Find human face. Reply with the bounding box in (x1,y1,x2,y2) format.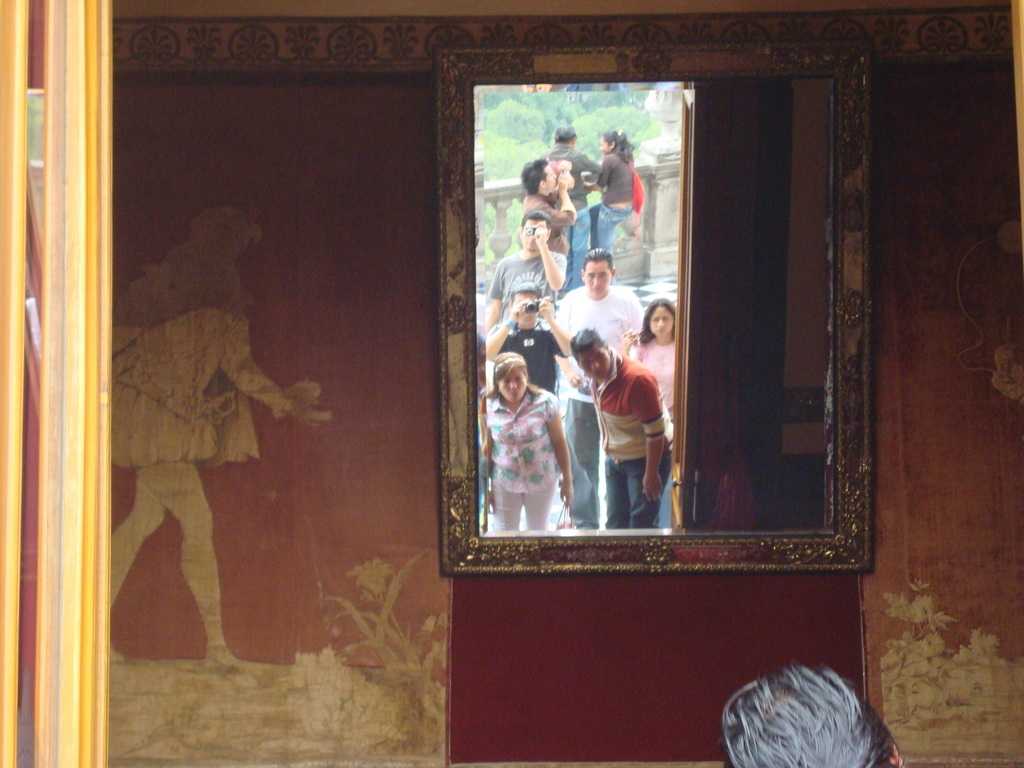
(585,345,608,376).
